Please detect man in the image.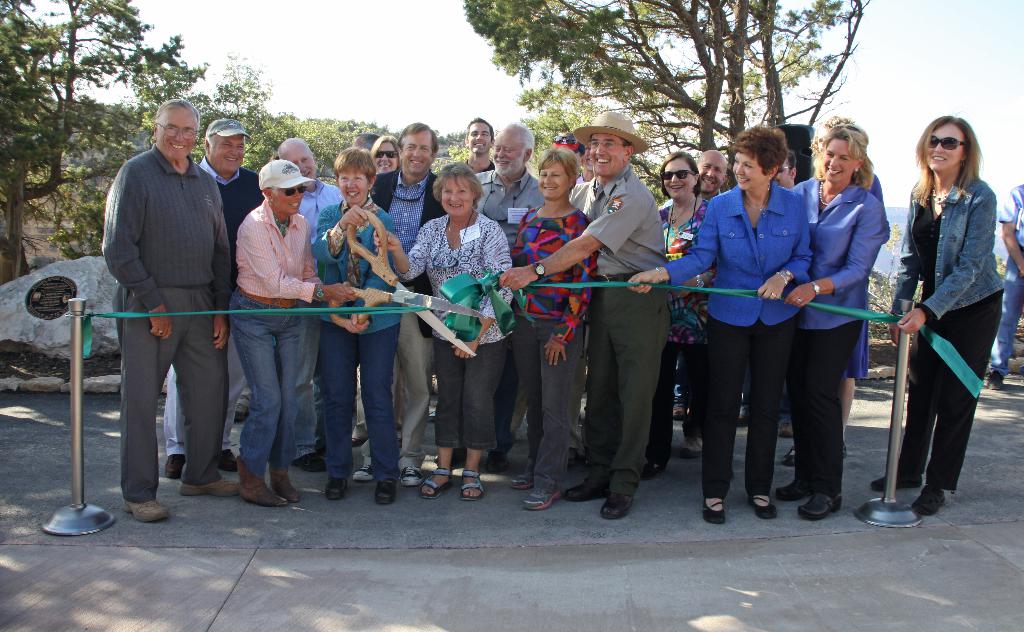
locate(695, 146, 726, 195).
